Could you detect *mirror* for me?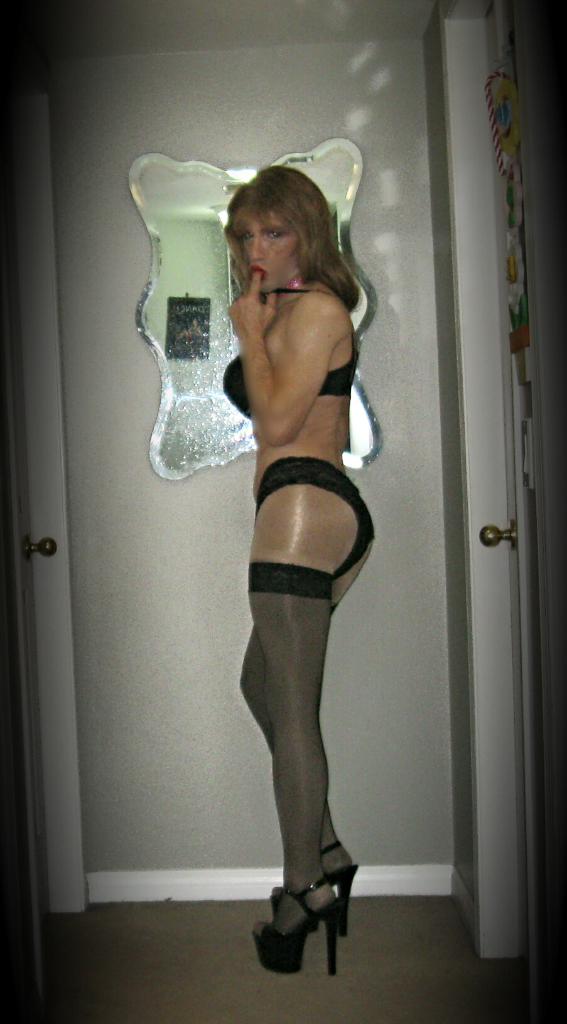
Detection result: 142,148,363,470.
